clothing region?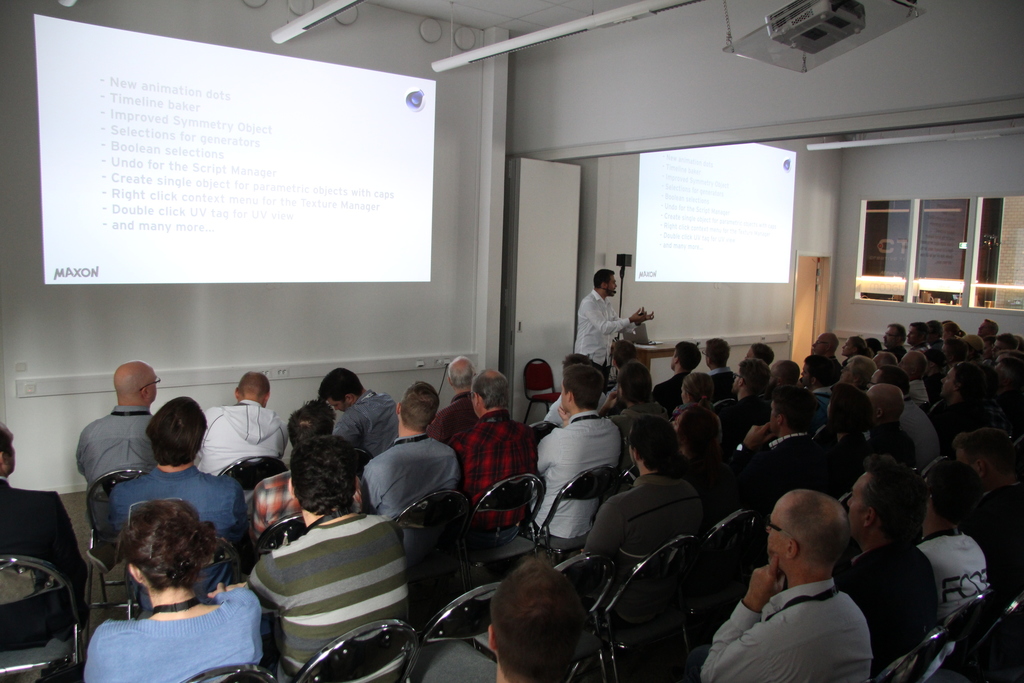
detection(76, 589, 267, 682)
